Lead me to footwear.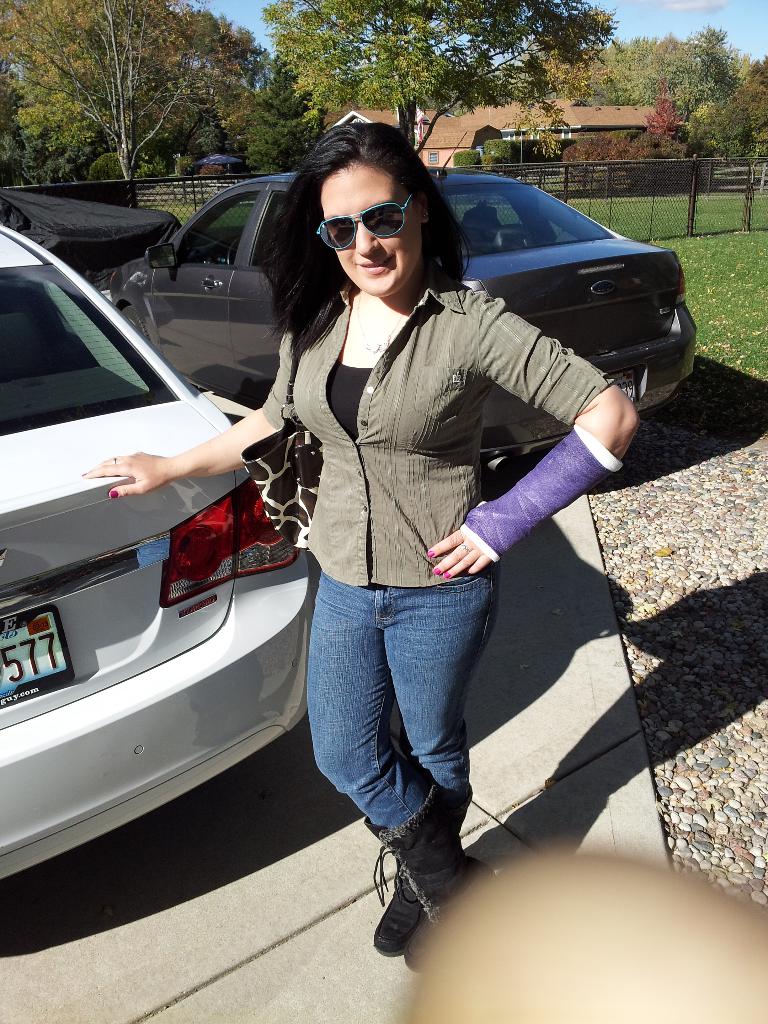
Lead to pyautogui.locateOnScreen(367, 776, 481, 957).
